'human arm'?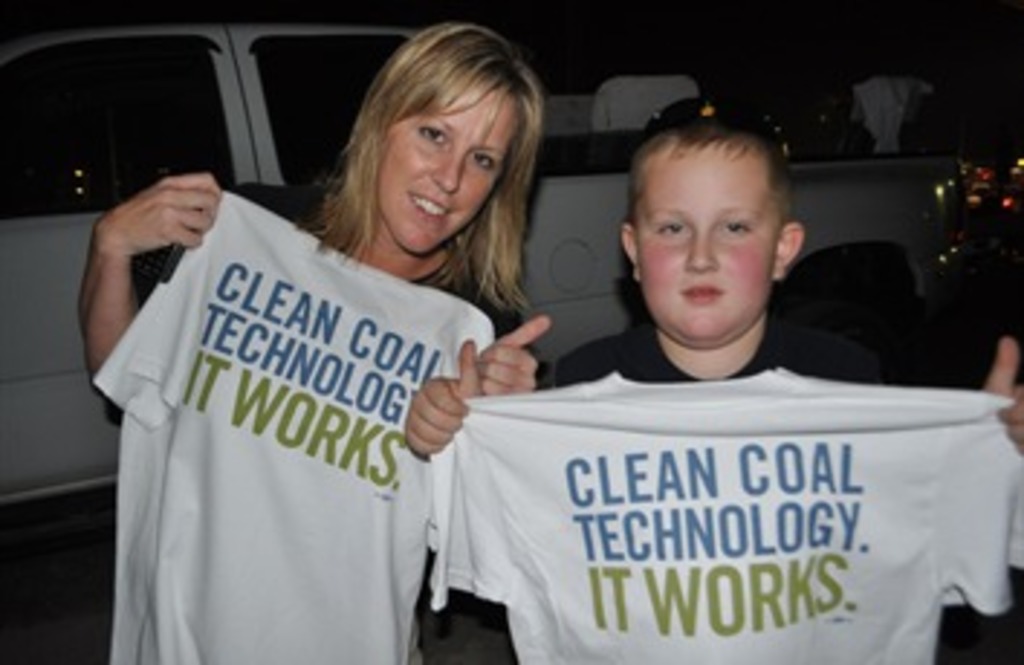
region(466, 312, 590, 416)
